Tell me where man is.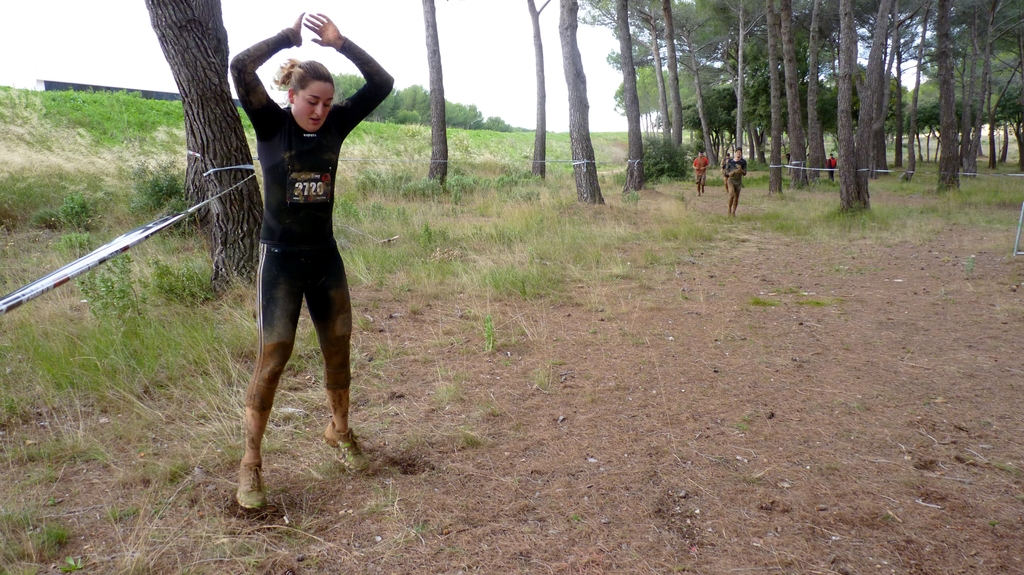
man is at {"x1": 821, "y1": 155, "x2": 838, "y2": 185}.
